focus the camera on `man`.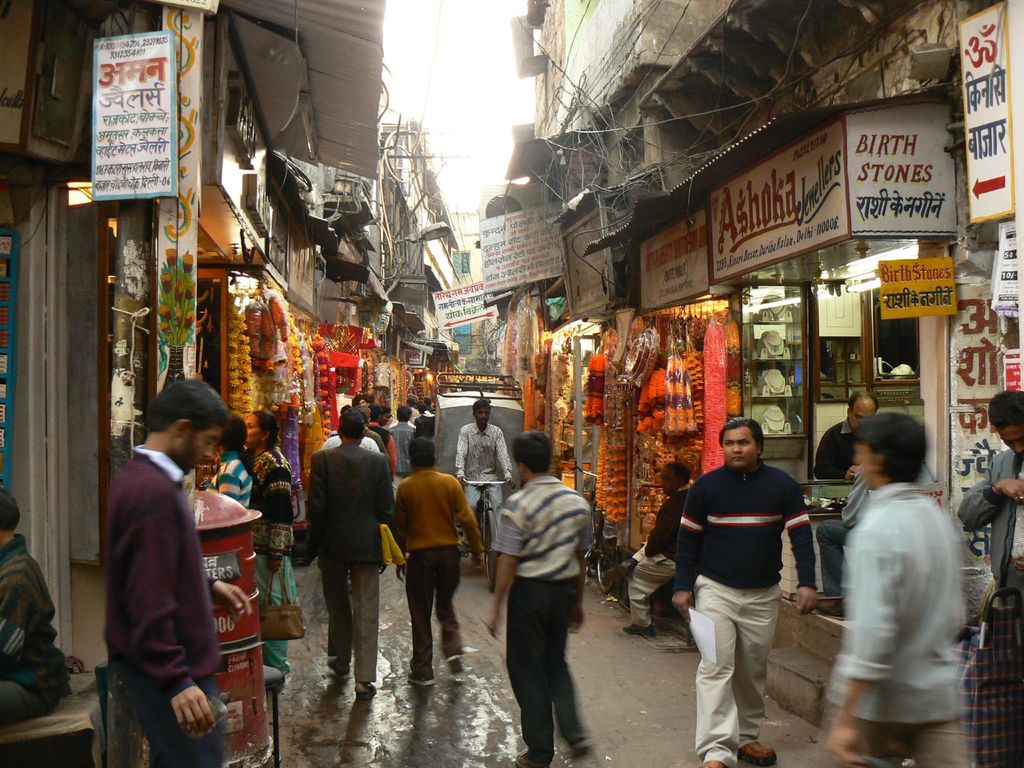
Focus region: (454,399,510,552).
